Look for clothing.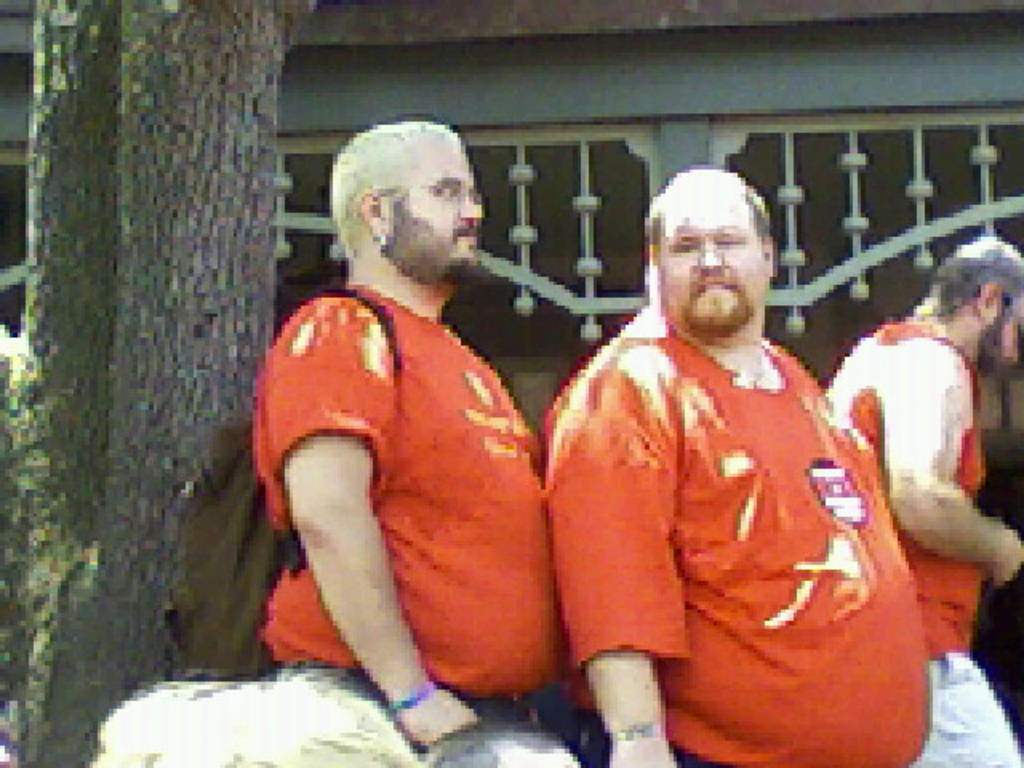
Found: [826, 301, 1022, 766].
